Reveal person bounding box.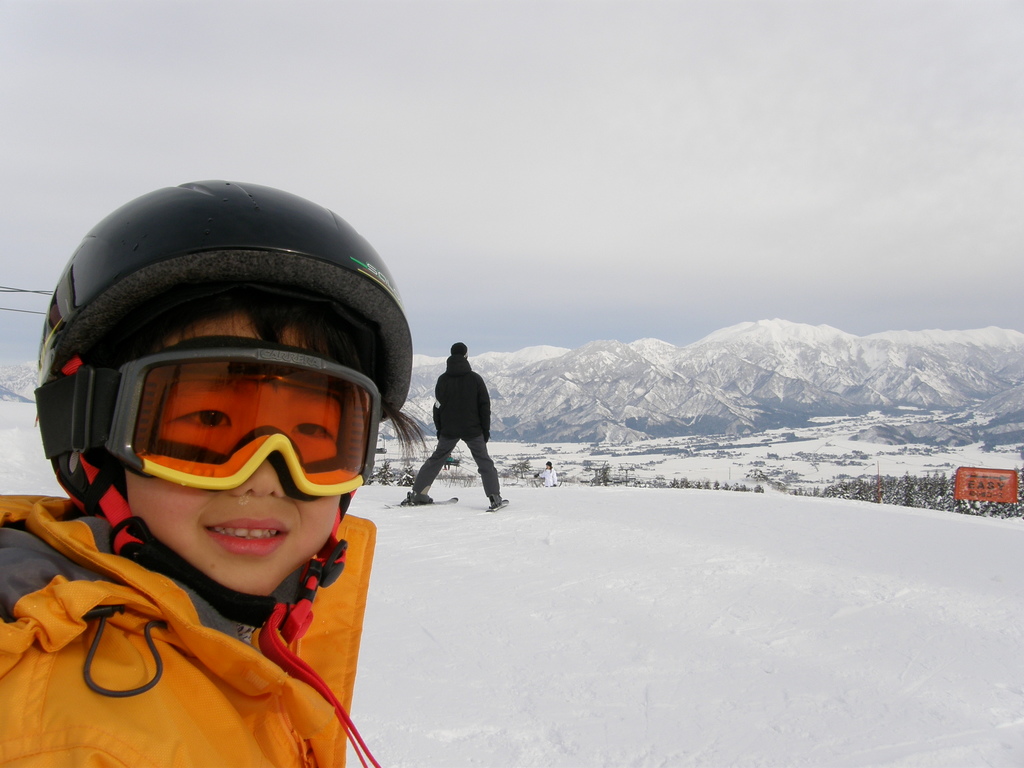
Revealed: locate(406, 340, 502, 507).
